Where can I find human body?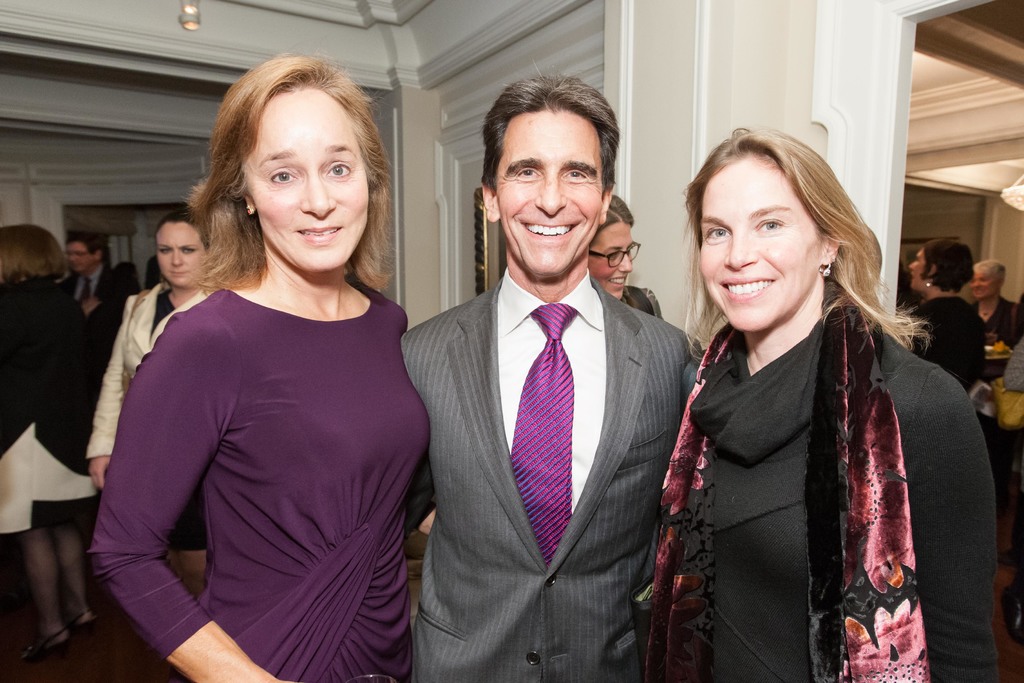
You can find it at {"x1": 640, "y1": 304, "x2": 995, "y2": 682}.
